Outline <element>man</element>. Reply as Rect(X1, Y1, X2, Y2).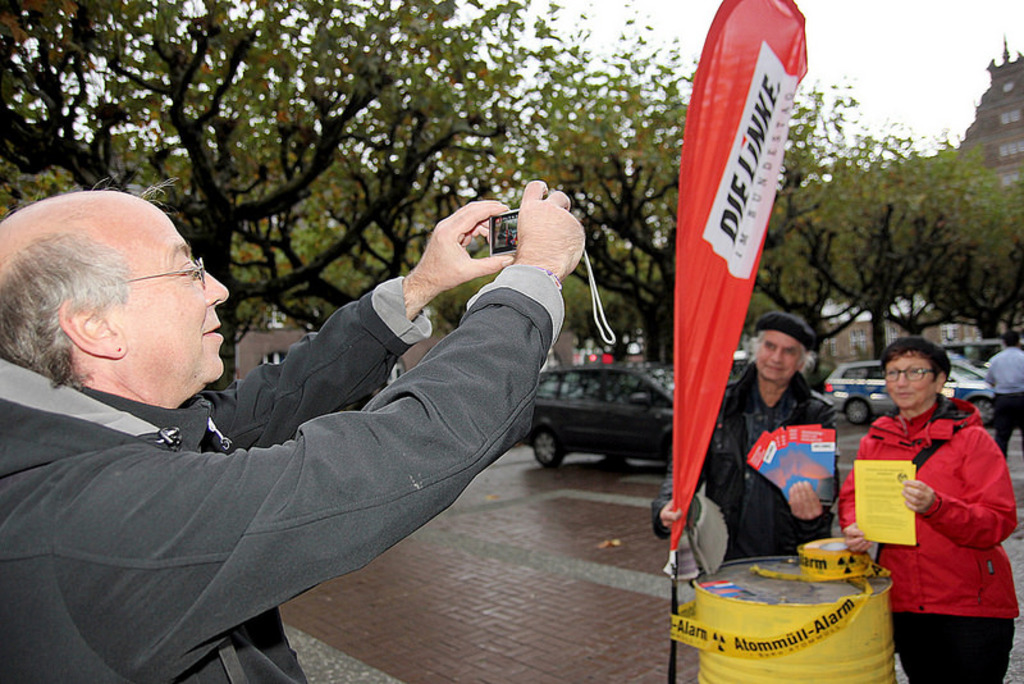
Rect(640, 305, 840, 567).
